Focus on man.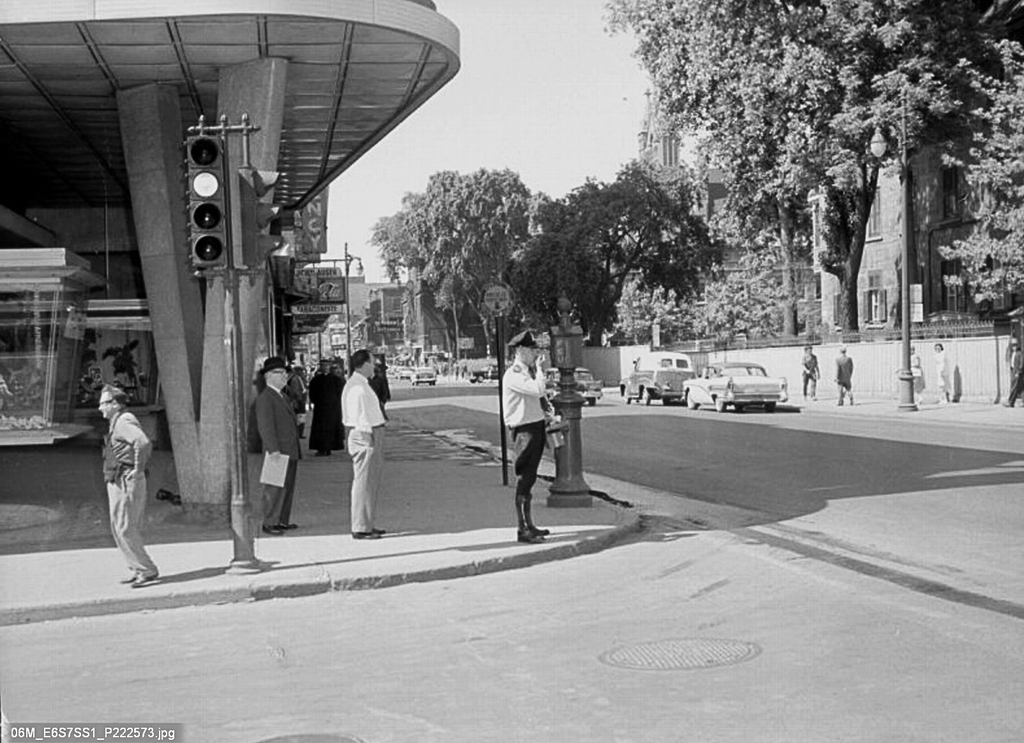
Focused at x1=308, y1=358, x2=344, y2=457.
